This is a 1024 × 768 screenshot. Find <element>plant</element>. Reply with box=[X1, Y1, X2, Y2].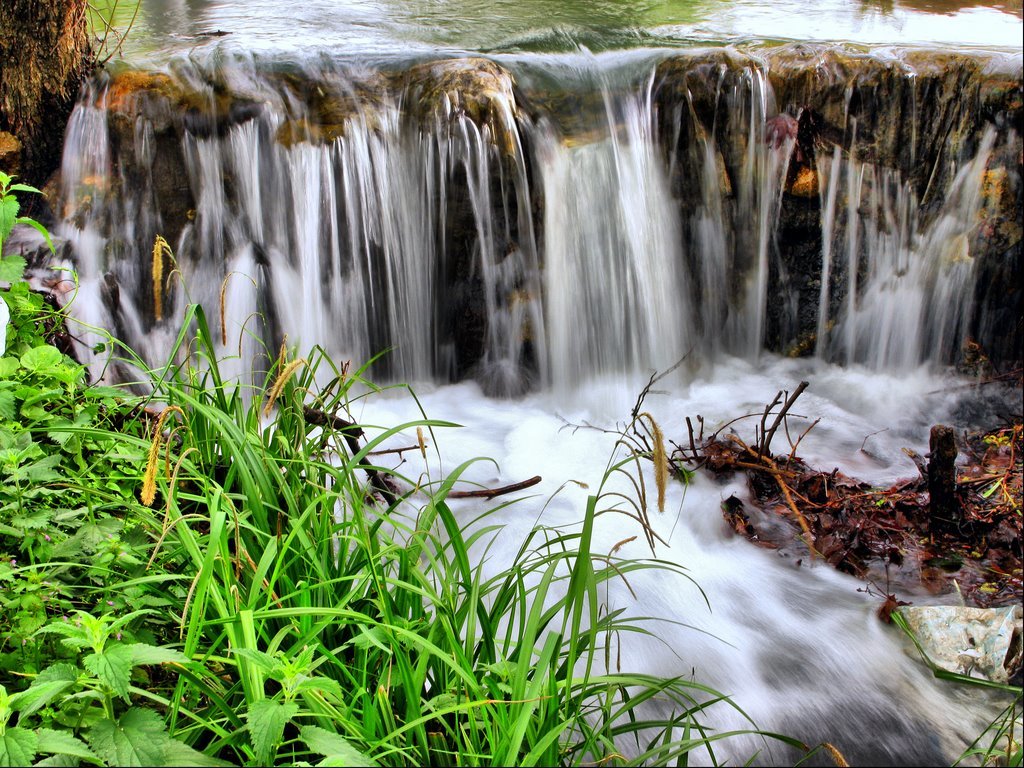
box=[875, 496, 889, 512].
